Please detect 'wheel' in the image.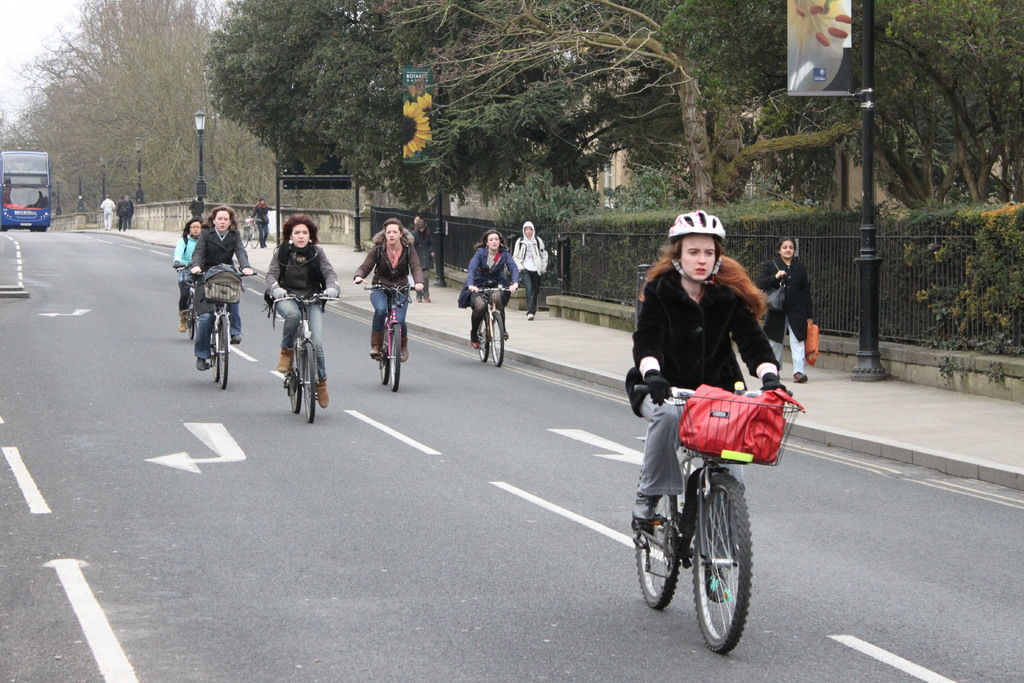
rect(306, 342, 316, 424).
